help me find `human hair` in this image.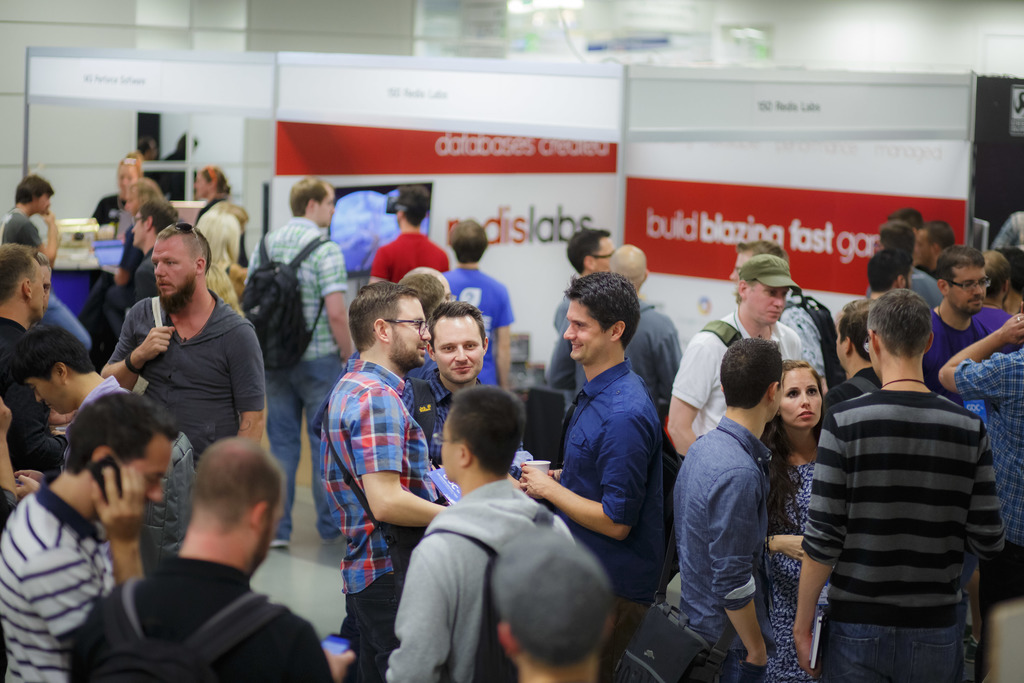
Found it: [73, 383, 175, 467].
